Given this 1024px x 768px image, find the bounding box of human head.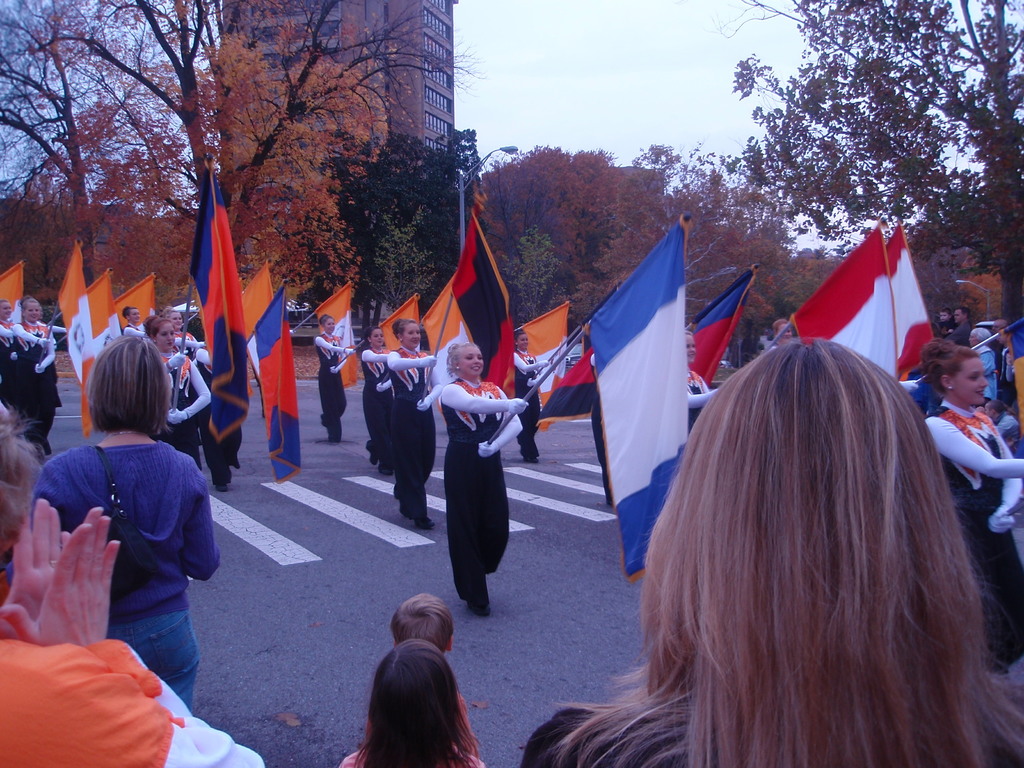
(left=152, top=318, right=174, bottom=346).
